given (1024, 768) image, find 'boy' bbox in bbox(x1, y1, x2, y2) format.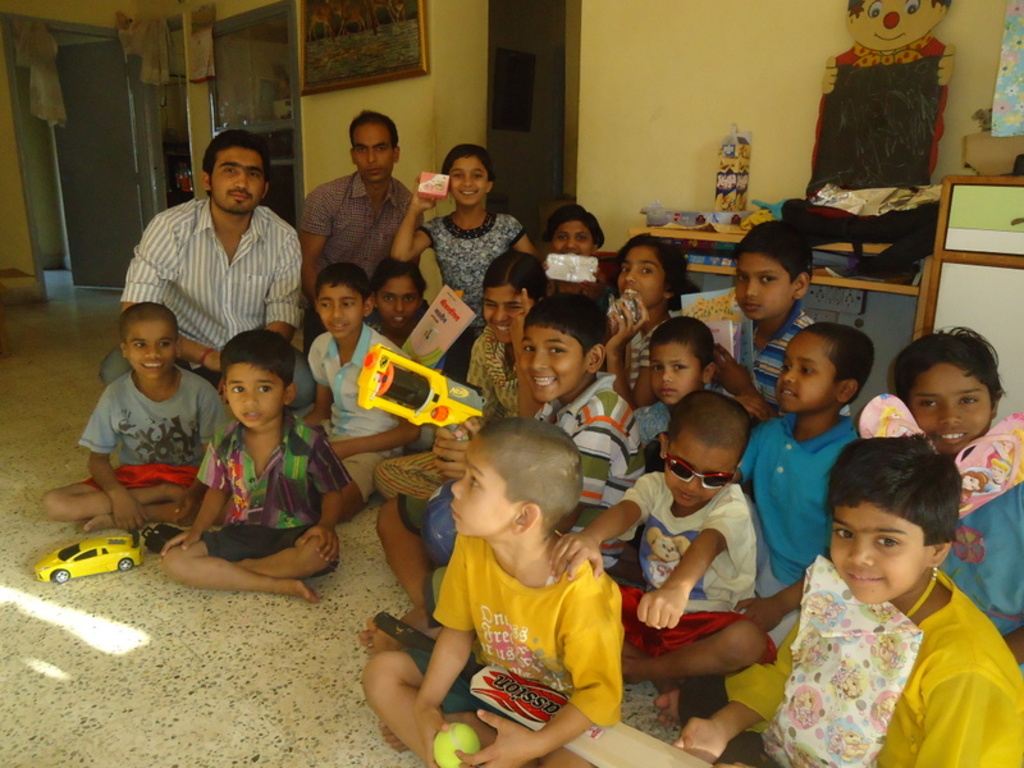
bbox(434, 303, 655, 575).
